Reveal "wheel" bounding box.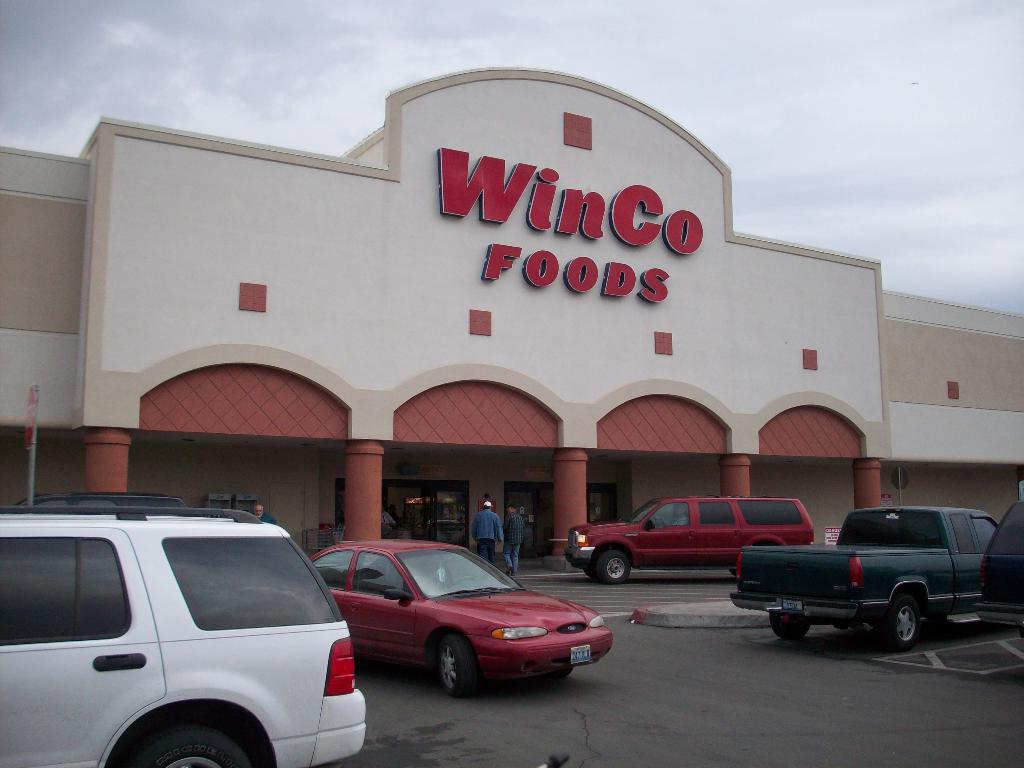
Revealed: box=[124, 729, 248, 767].
